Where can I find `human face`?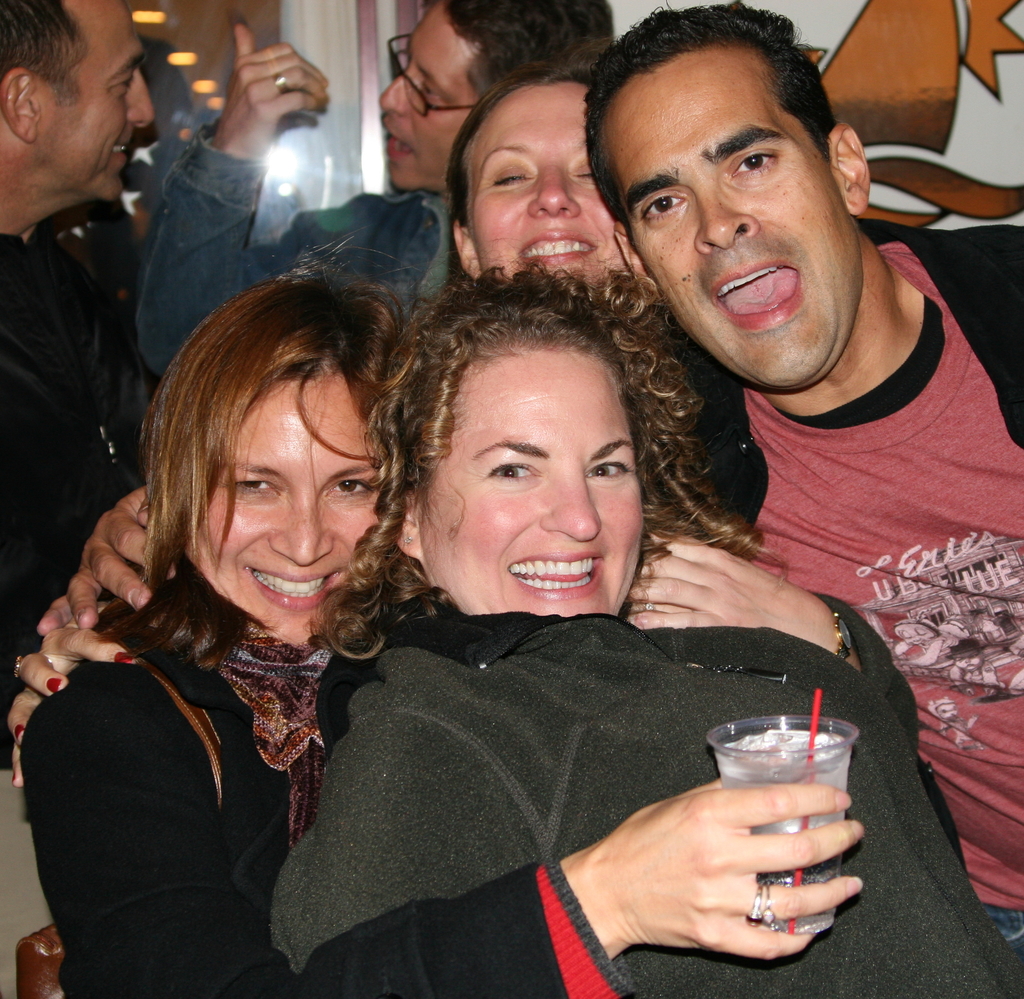
You can find it at (left=467, top=81, right=615, bottom=289).
